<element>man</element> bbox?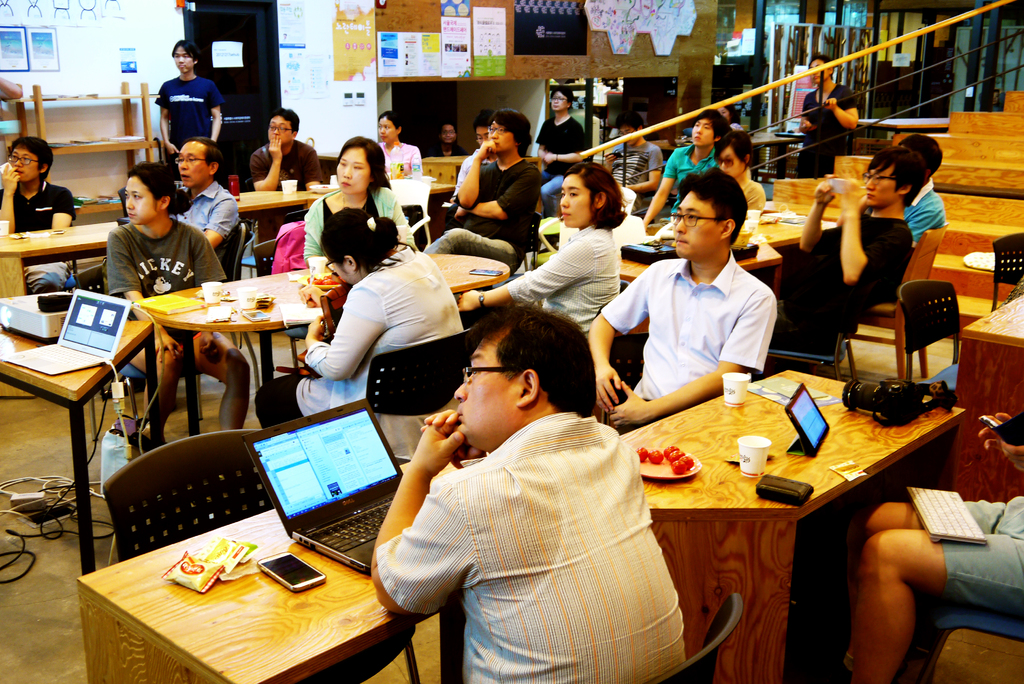
169, 133, 243, 246
